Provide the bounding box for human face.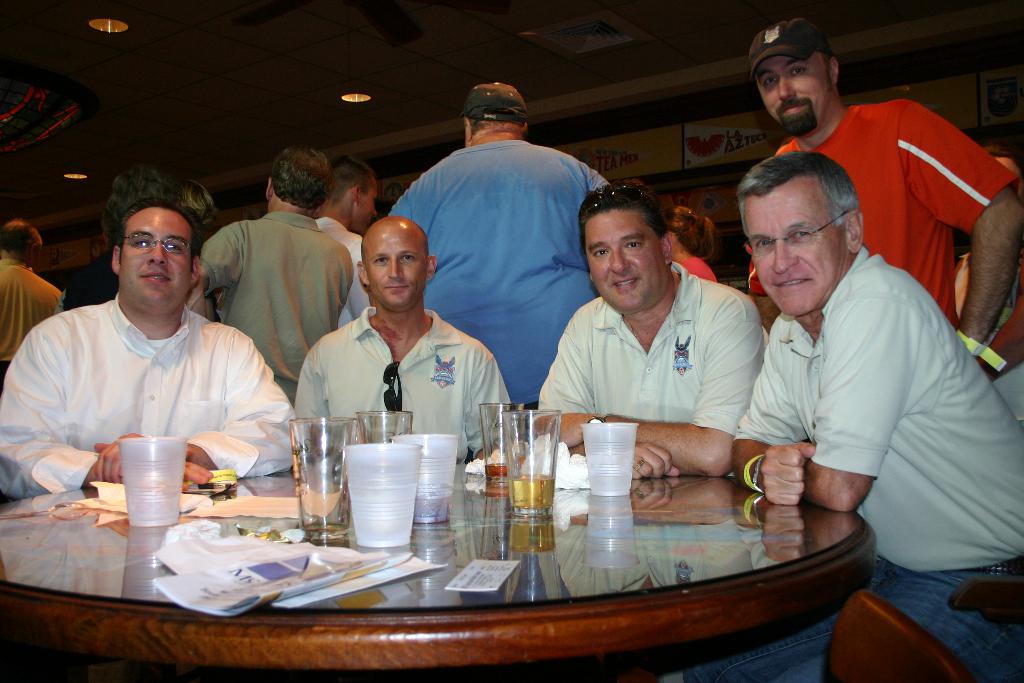
366, 225, 428, 315.
